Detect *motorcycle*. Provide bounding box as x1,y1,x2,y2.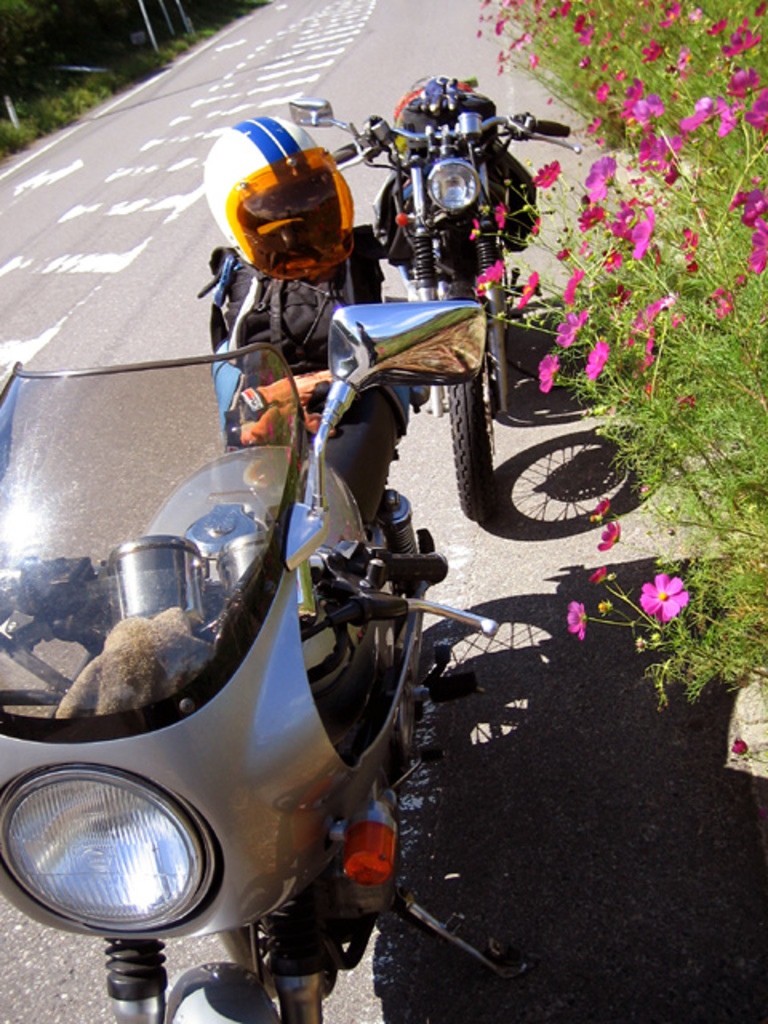
34,221,510,1023.
